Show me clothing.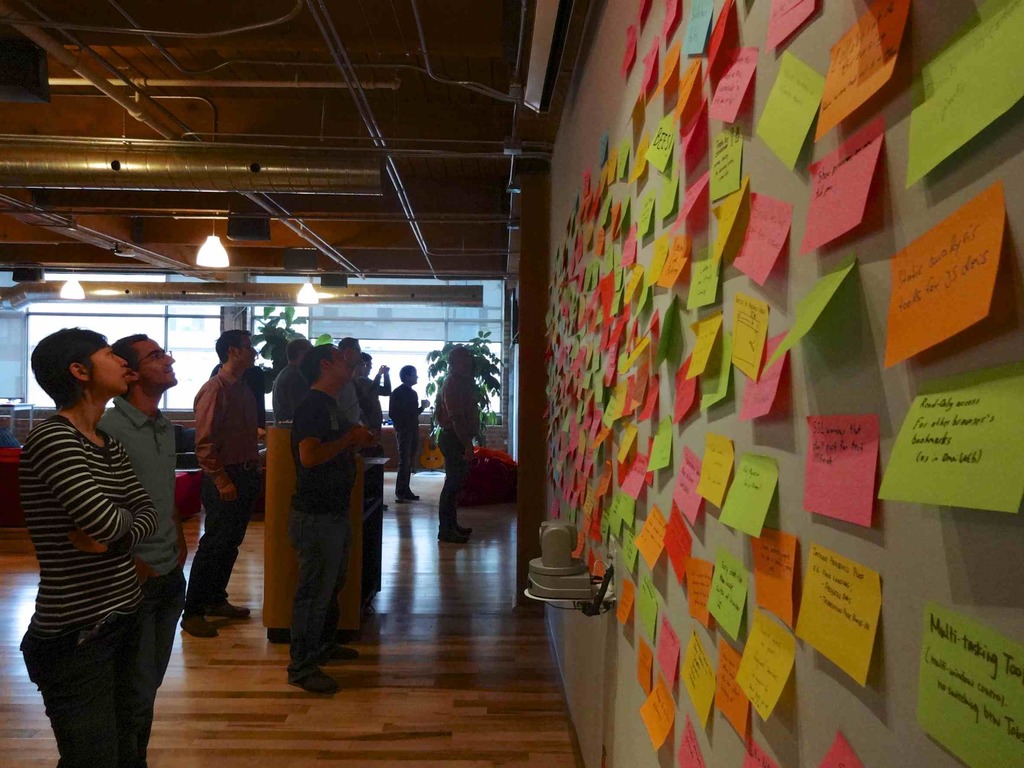
clothing is here: <region>436, 368, 484, 541</region>.
